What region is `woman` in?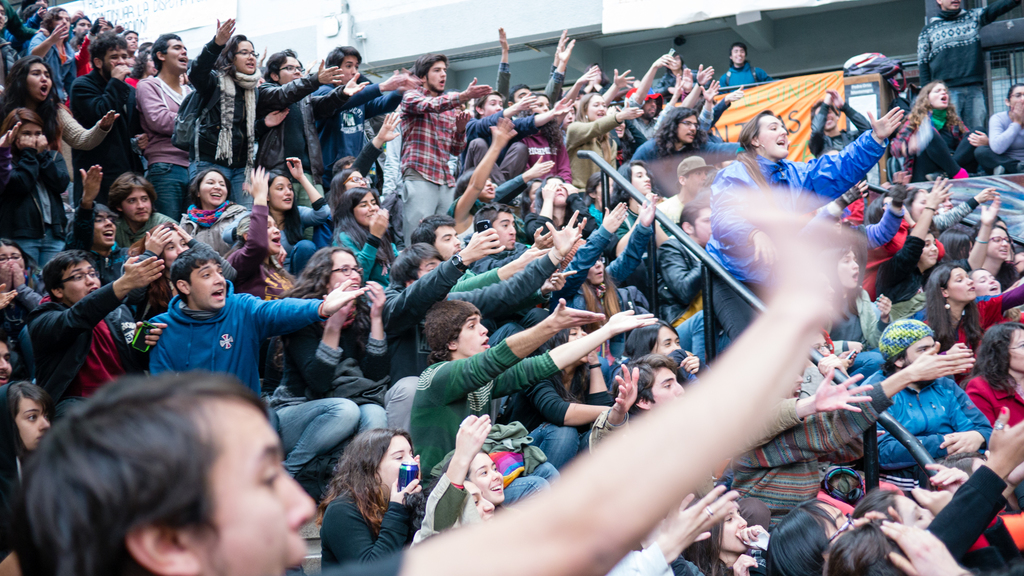
left=614, top=163, right=662, bottom=226.
